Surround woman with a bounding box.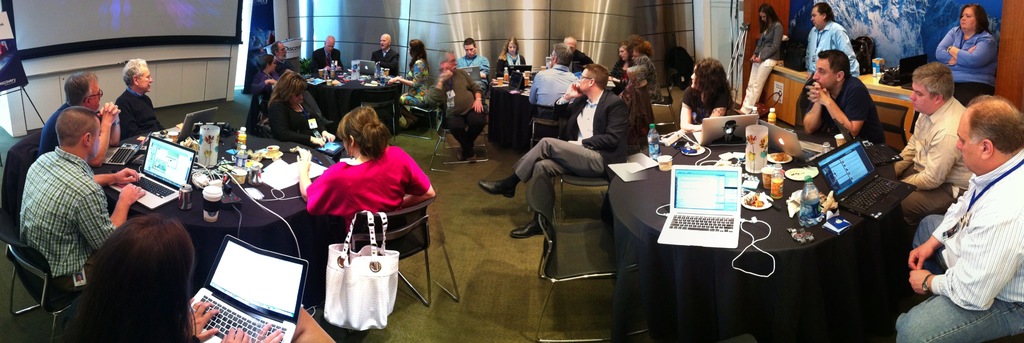
737:8:783:113.
